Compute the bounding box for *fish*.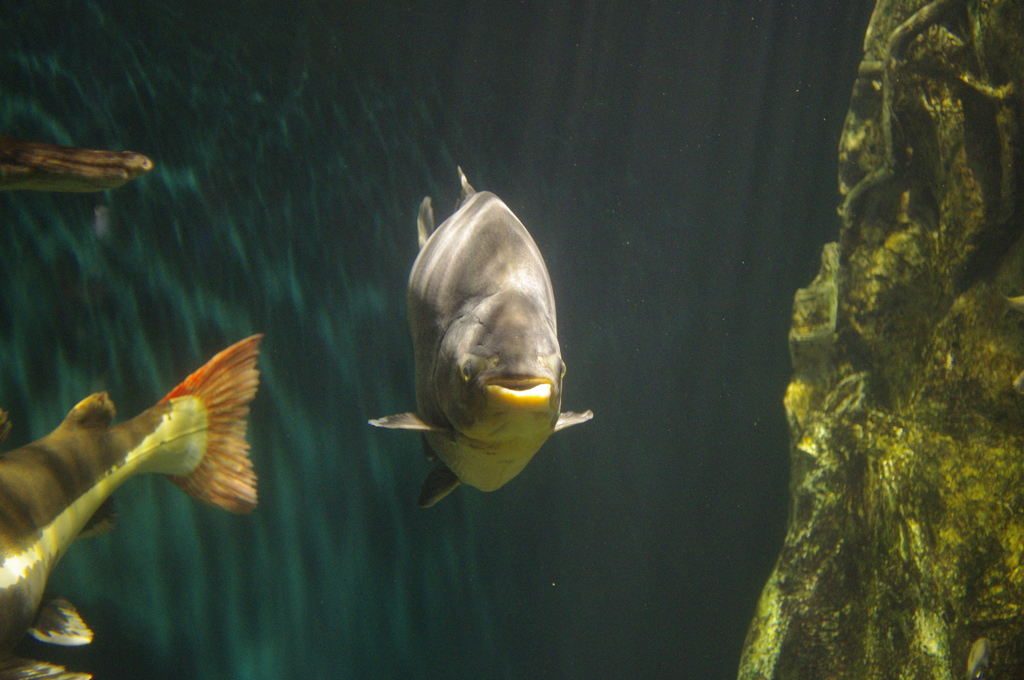
detection(374, 147, 589, 510).
